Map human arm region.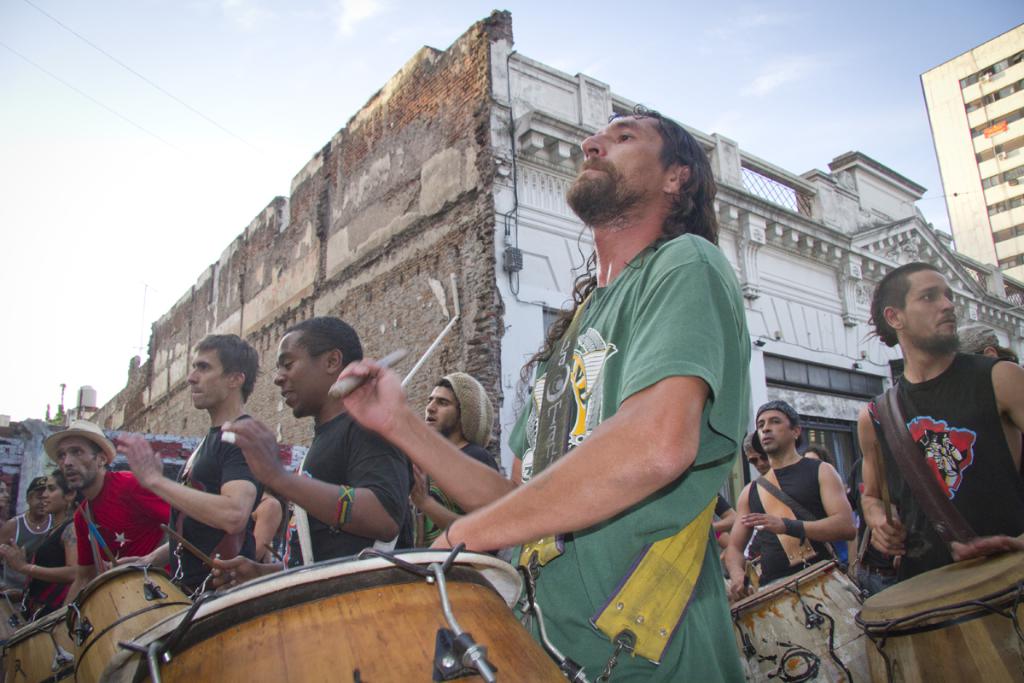
Mapped to bbox(713, 490, 766, 611).
